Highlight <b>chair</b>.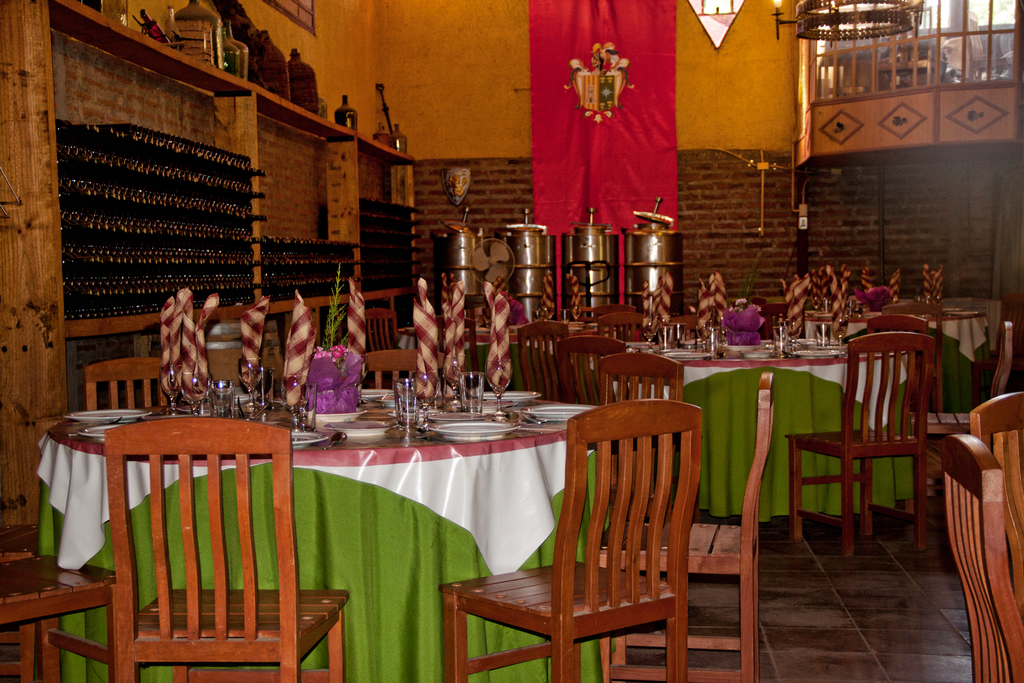
Highlighted region: l=942, t=433, r=1023, b=682.
